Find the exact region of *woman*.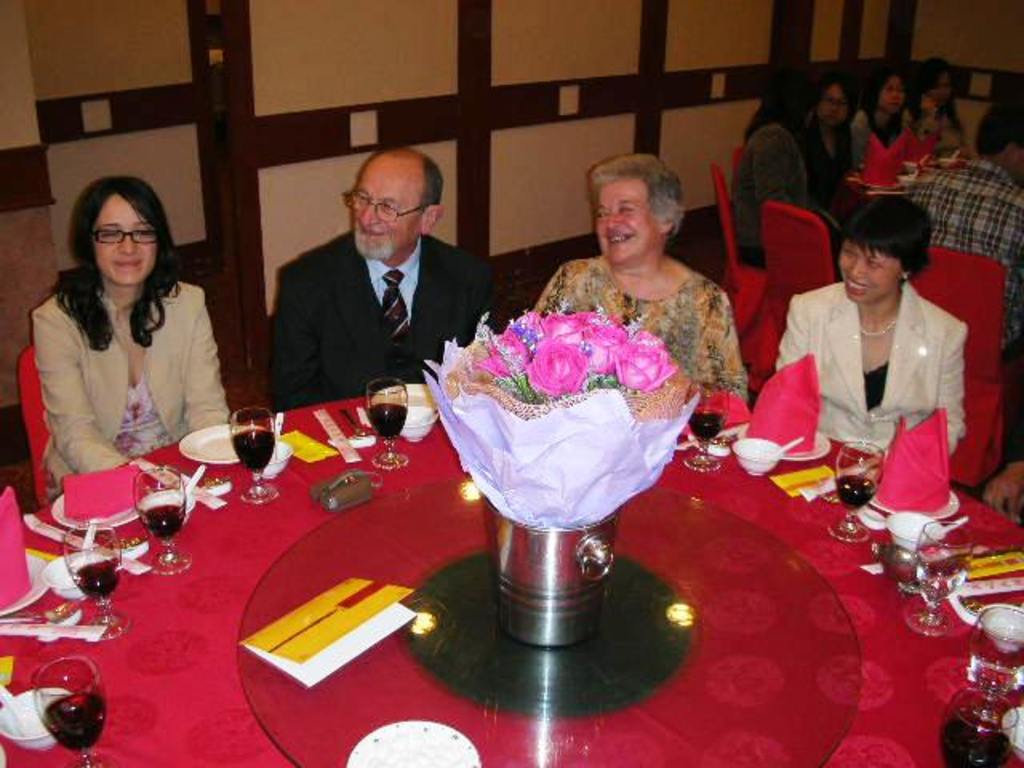
Exact region: locate(738, 75, 848, 278).
